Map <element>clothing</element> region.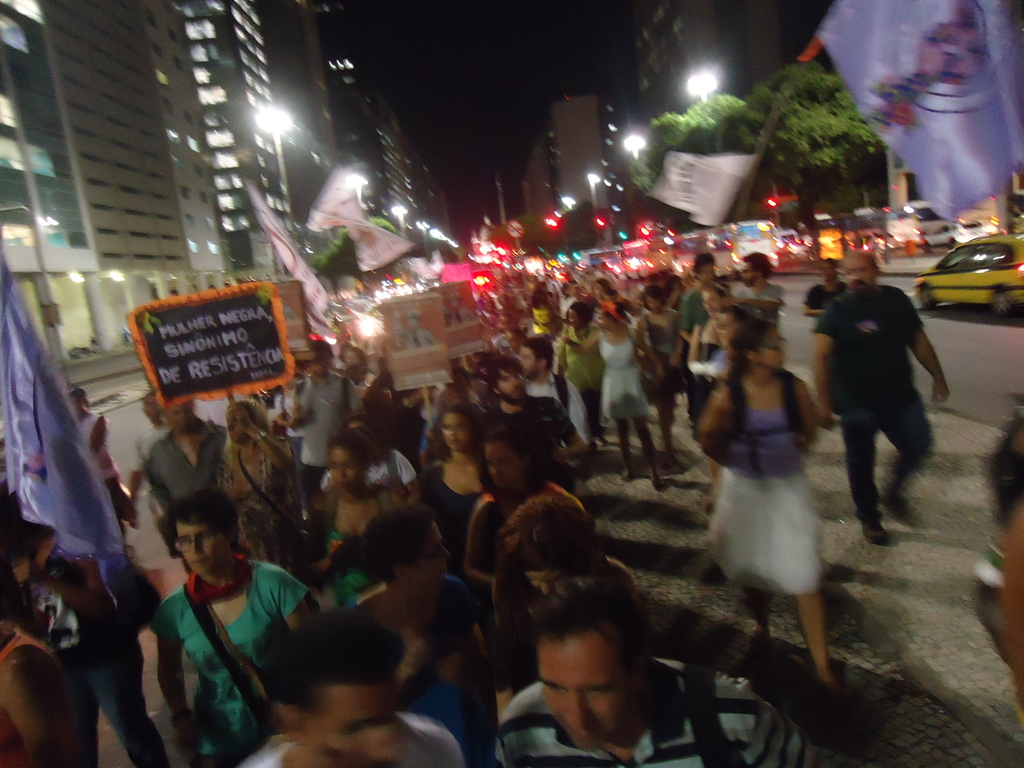
Mapped to 632 304 697 397.
